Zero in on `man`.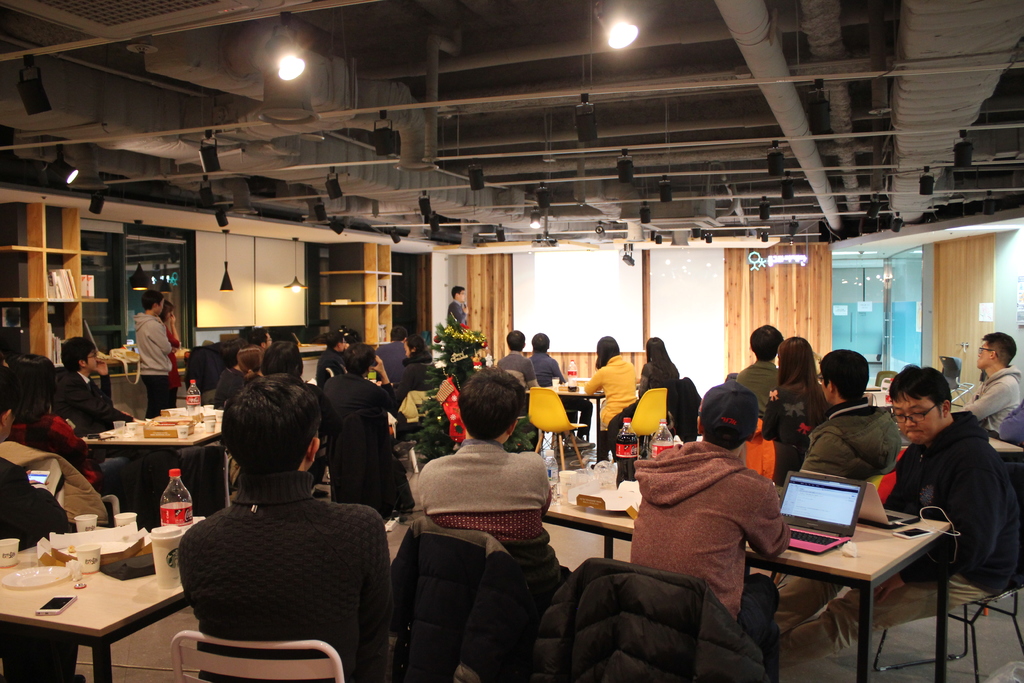
Zeroed in: left=632, top=379, right=791, bottom=682.
